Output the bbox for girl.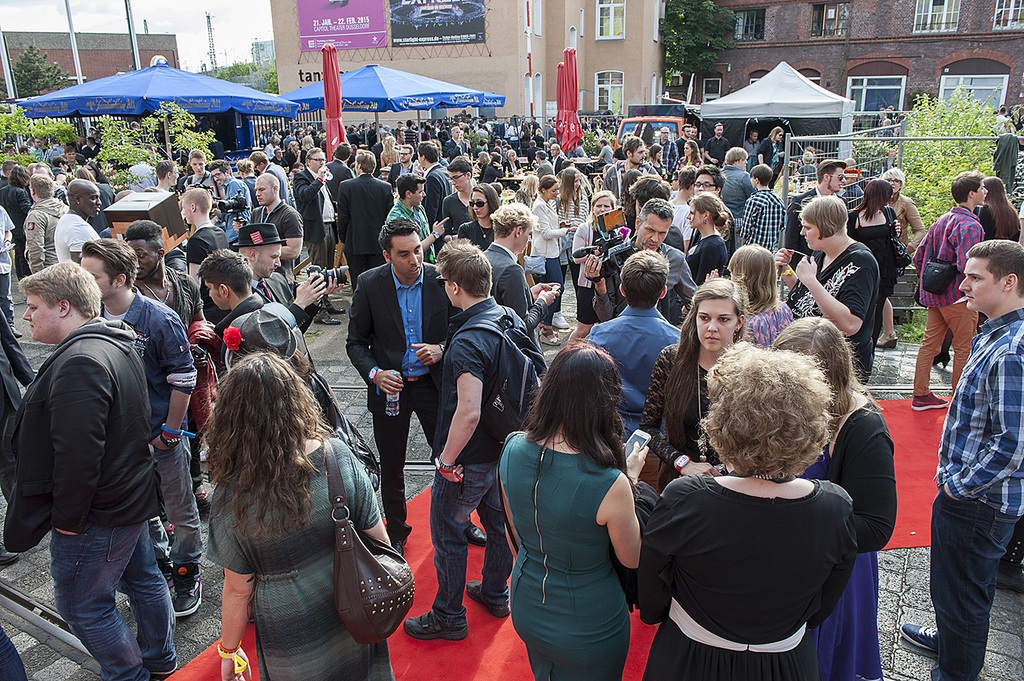
765, 313, 894, 680.
